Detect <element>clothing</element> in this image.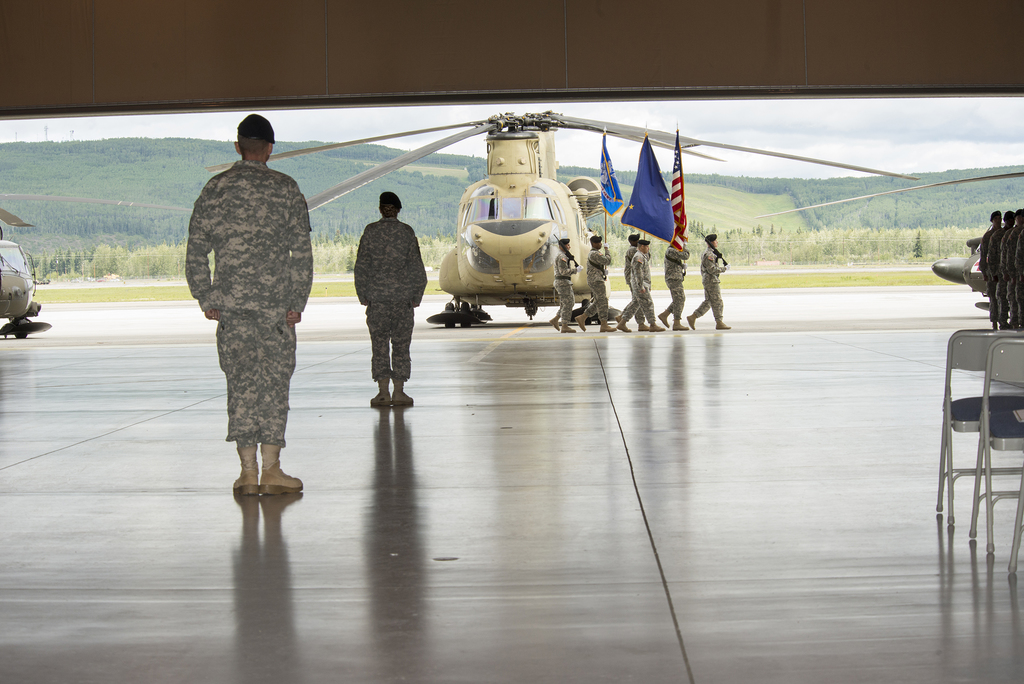
Detection: crop(692, 250, 724, 320).
